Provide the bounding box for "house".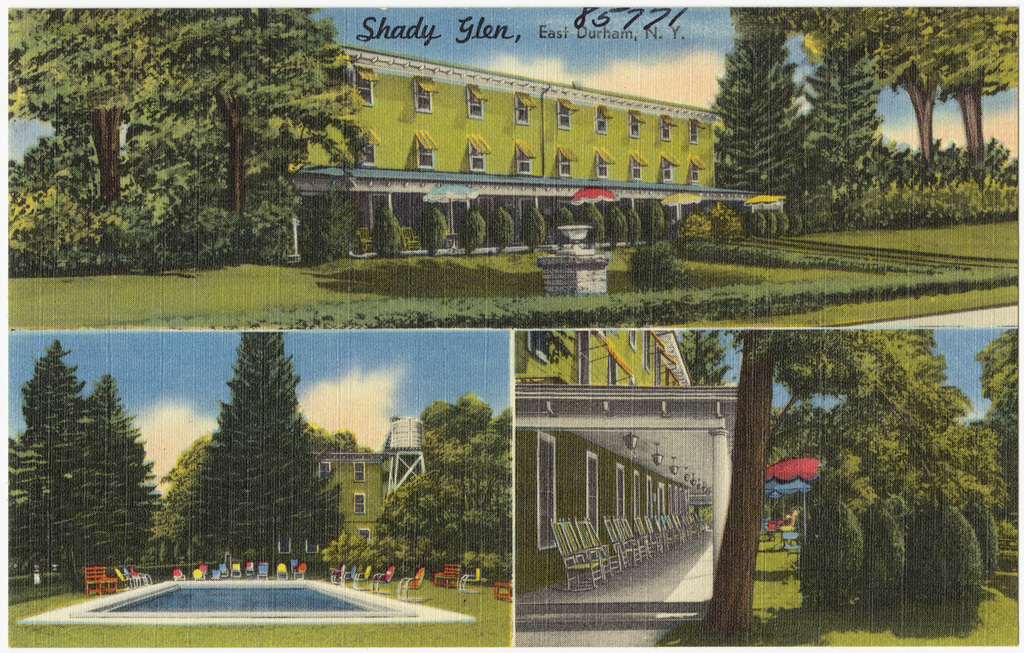
box=[276, 40, 763, 255].
